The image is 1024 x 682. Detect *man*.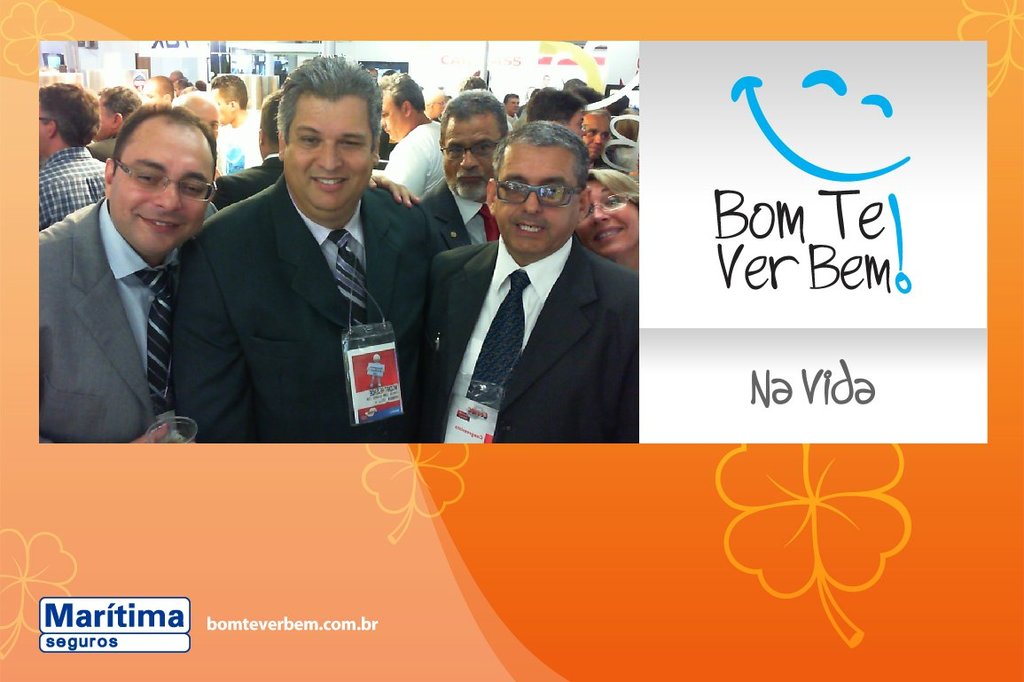
Detection: [x1=423, y1=119, x2=639, y2=443].
